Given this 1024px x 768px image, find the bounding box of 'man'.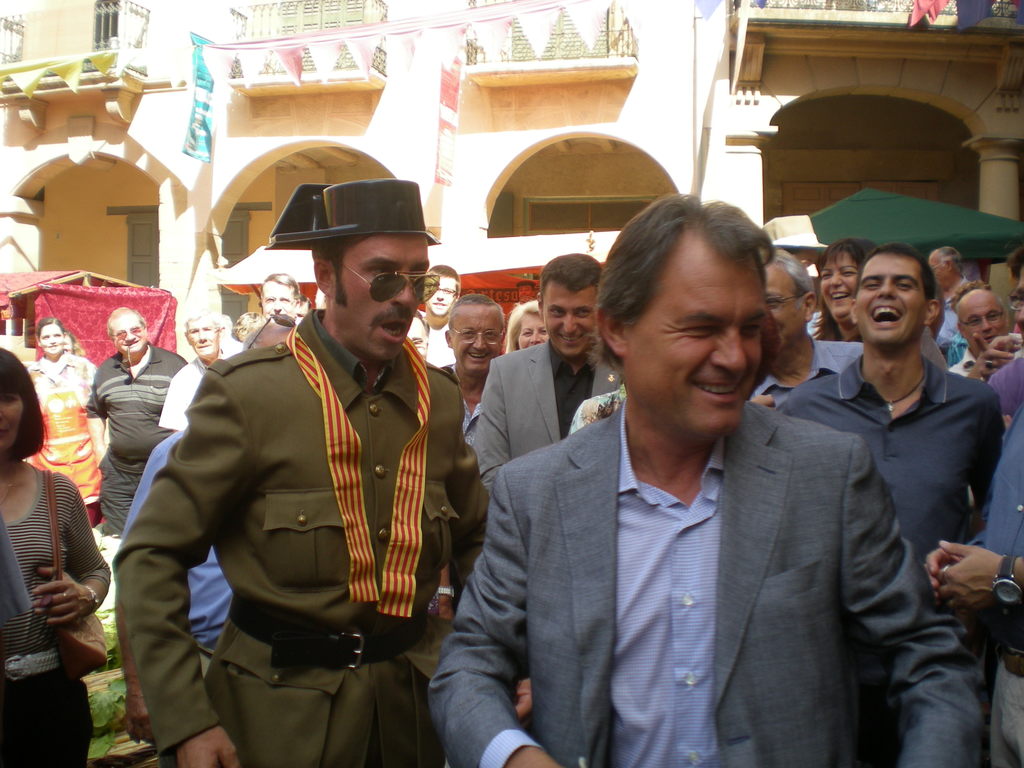
x1=737 y1=239 x2=867 y2=403.
